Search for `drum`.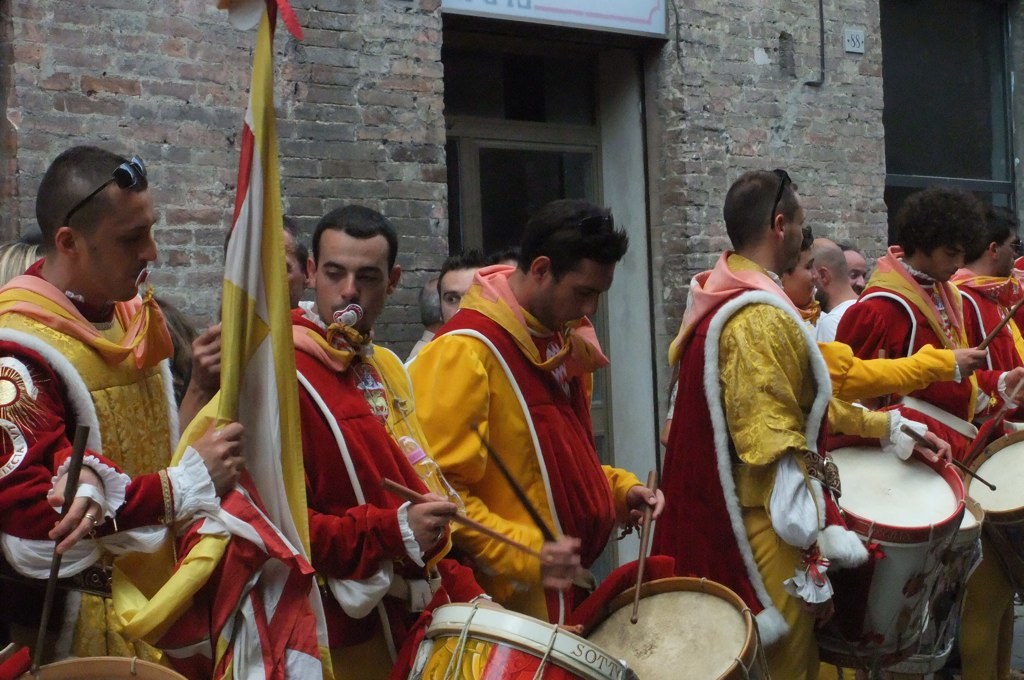
Found at crop(968, 430, 1023, 593).
